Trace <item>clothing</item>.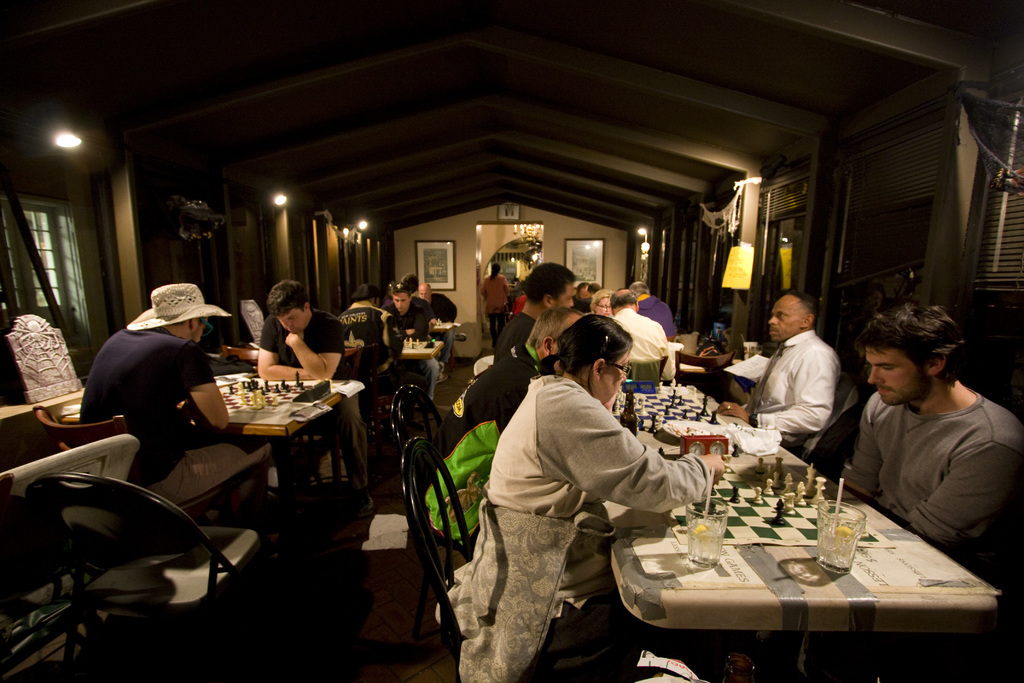
Traced to (478, 372, 720, 682).
